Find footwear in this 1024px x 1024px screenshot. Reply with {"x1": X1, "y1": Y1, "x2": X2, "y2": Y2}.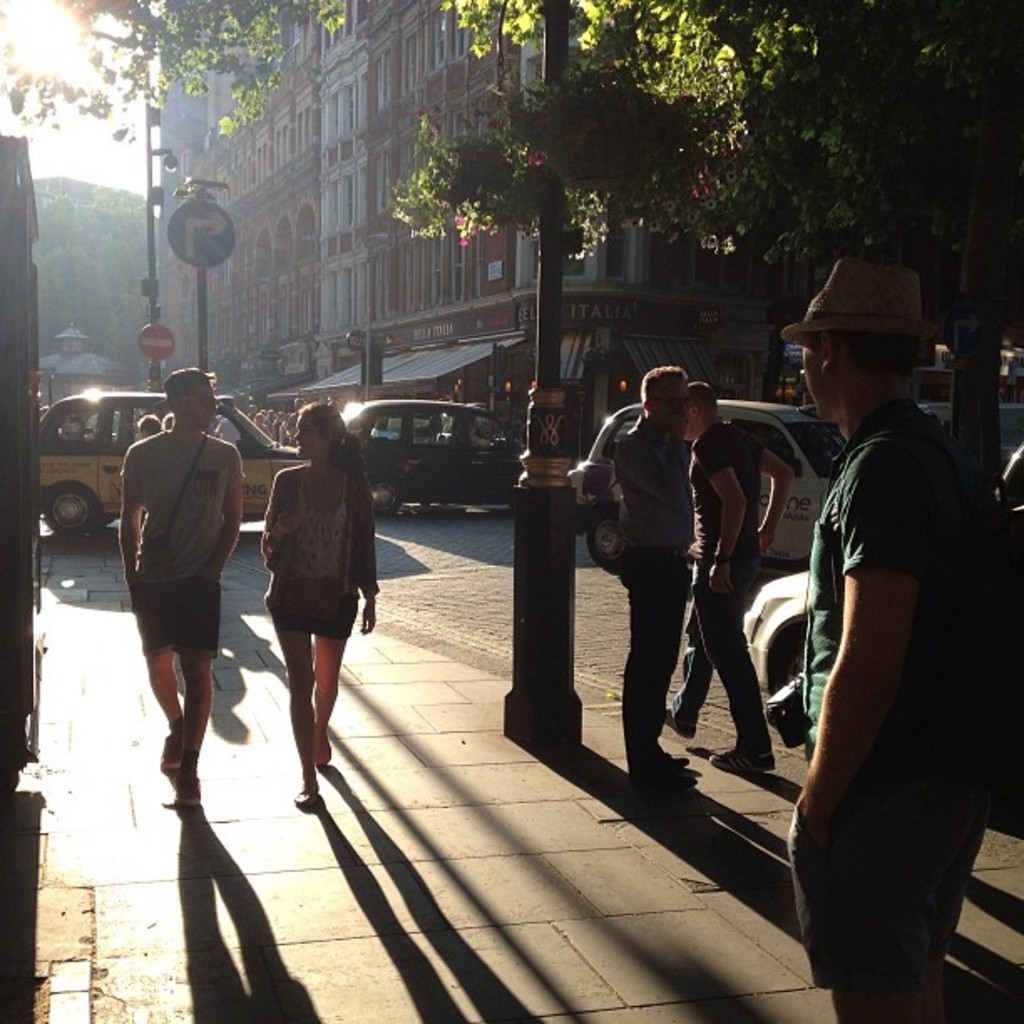
{"x1": 161, "y1": 718, "x2": 181, "y2": 771}.
